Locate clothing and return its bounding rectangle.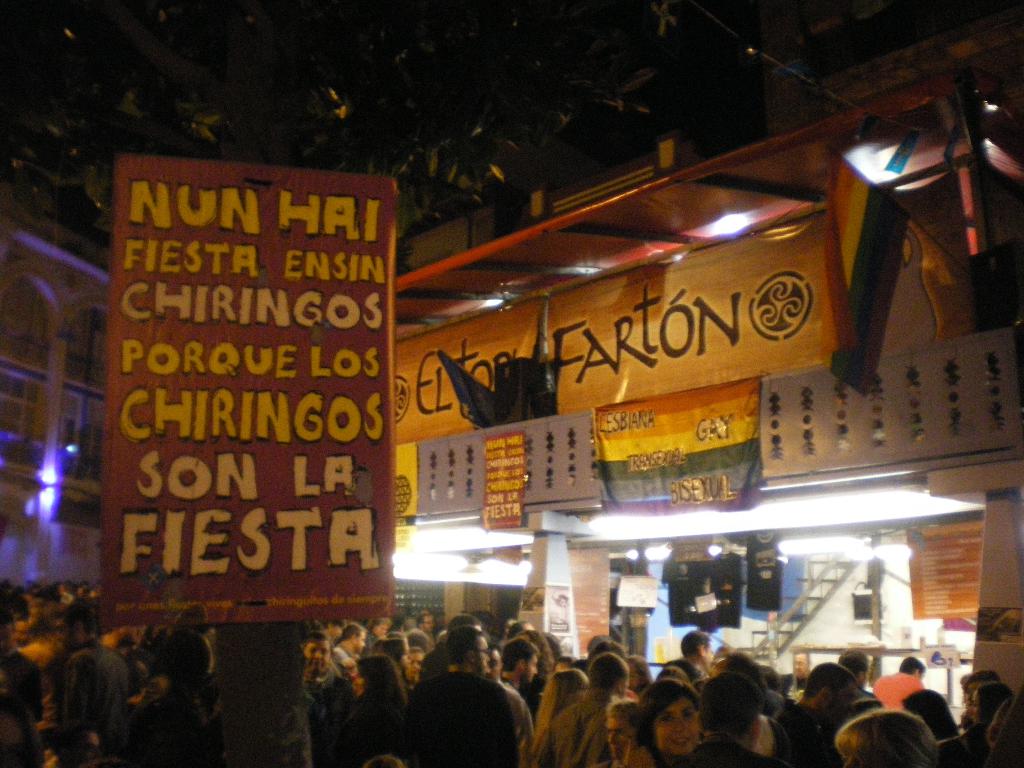
BBox(531, 689, 615, 767).
